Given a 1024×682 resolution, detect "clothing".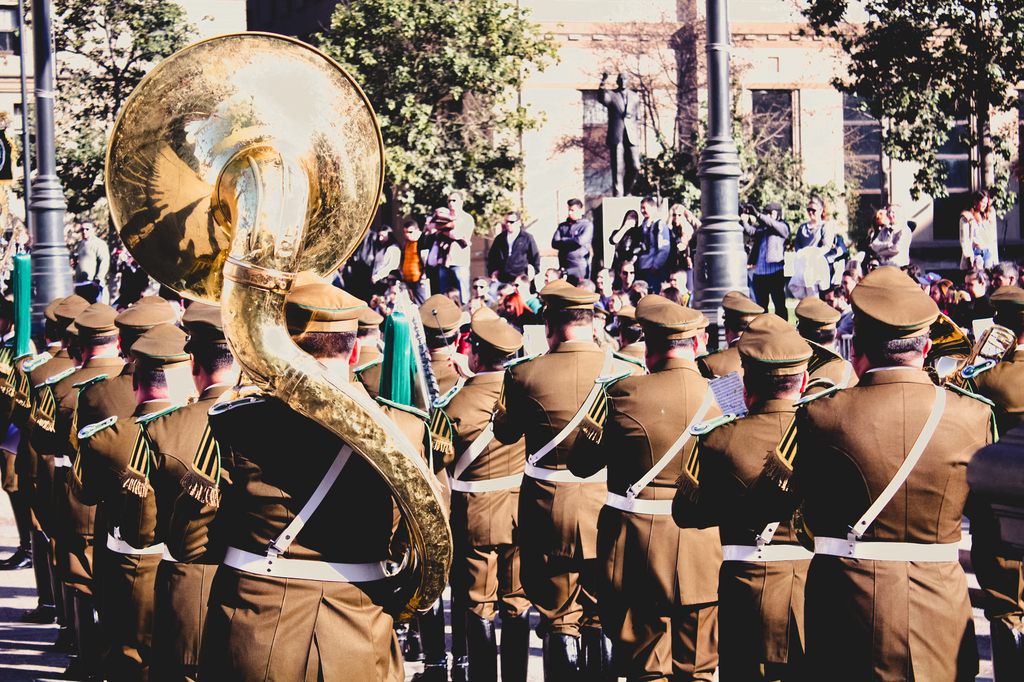
select_region(666, 409, 801, 681).
